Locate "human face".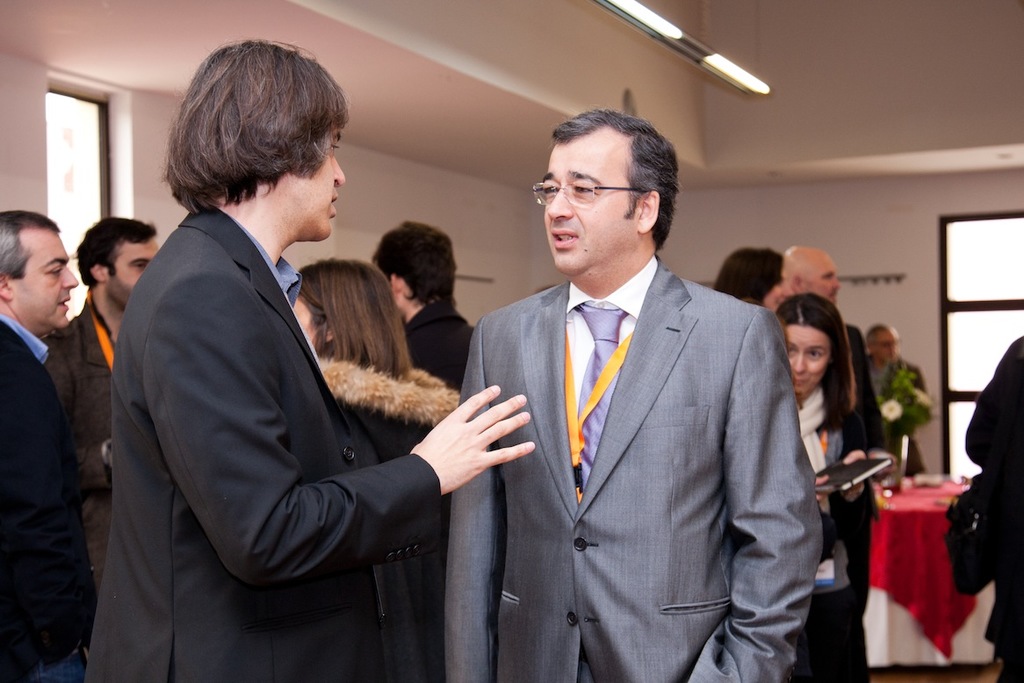
Bounding box: {"x1": 535, "y1": 135, "x2": 631, "y2": 270}.
